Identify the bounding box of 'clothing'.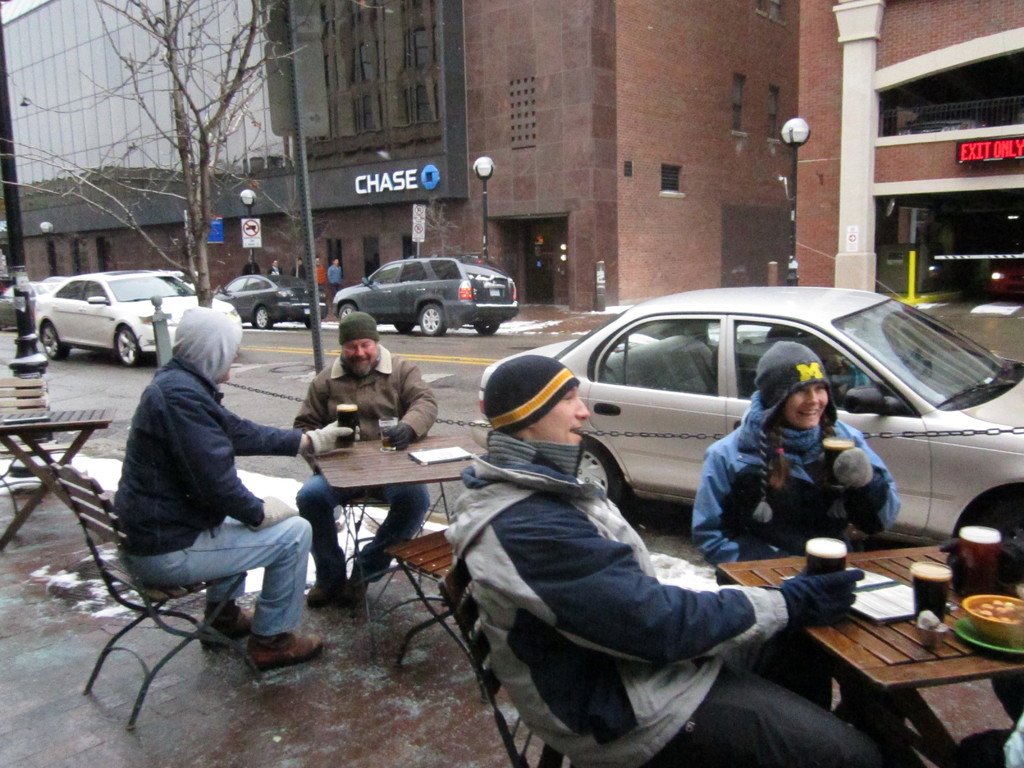
[438, 427, 877, 767].
